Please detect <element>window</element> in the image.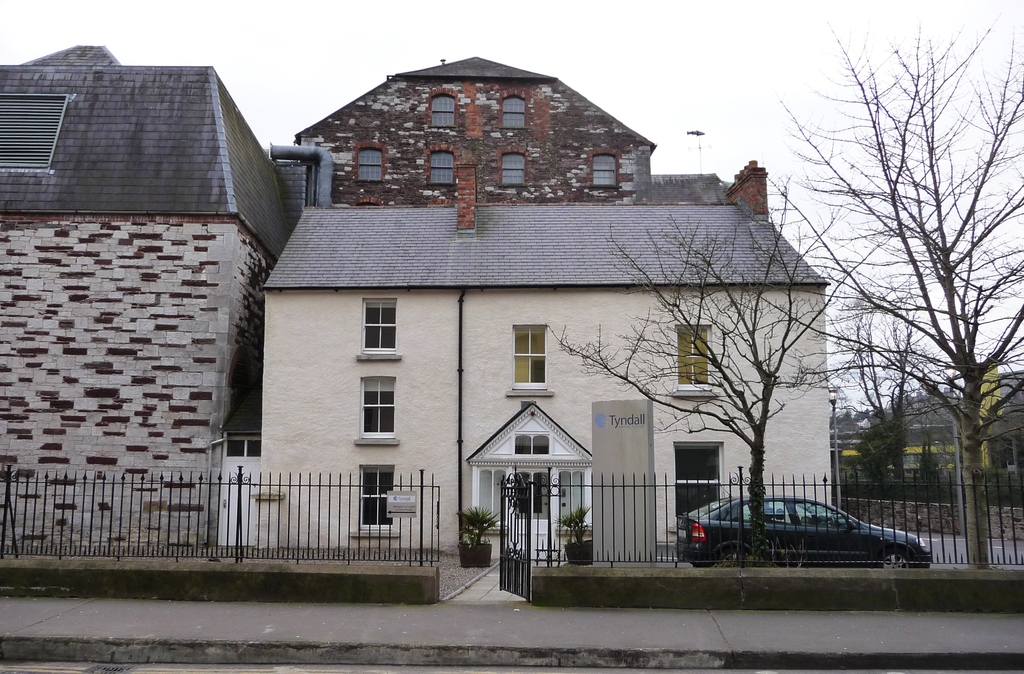
locate(428, 93, 456, 124).
